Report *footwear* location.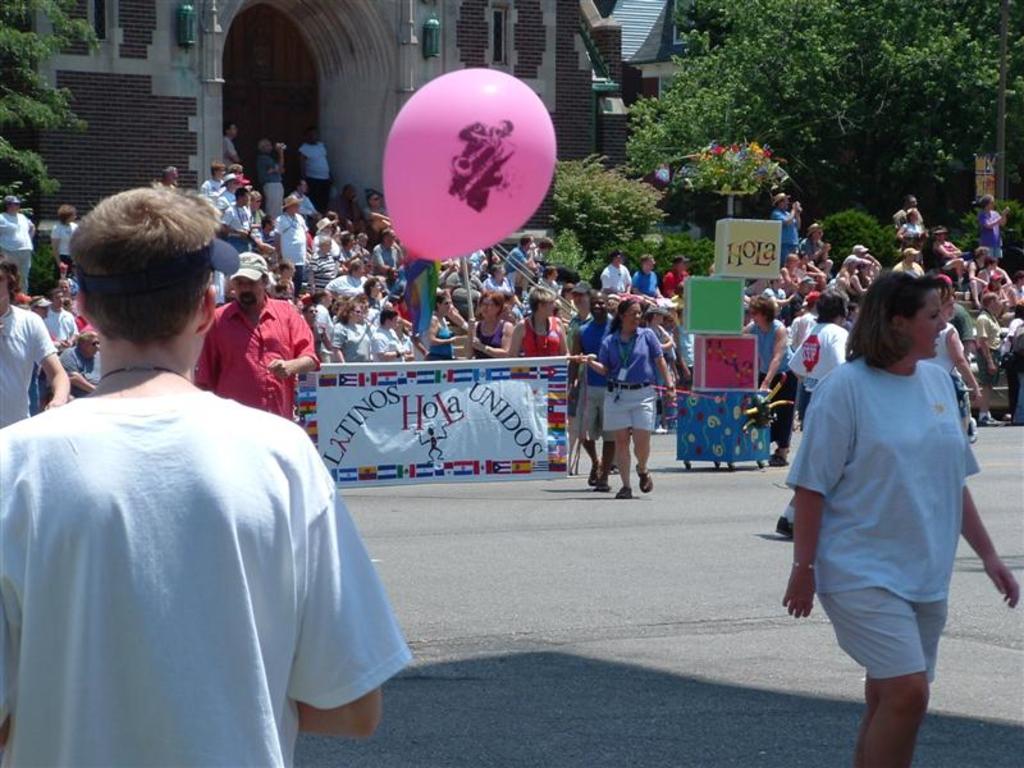
Report: 768 454 787 466.
